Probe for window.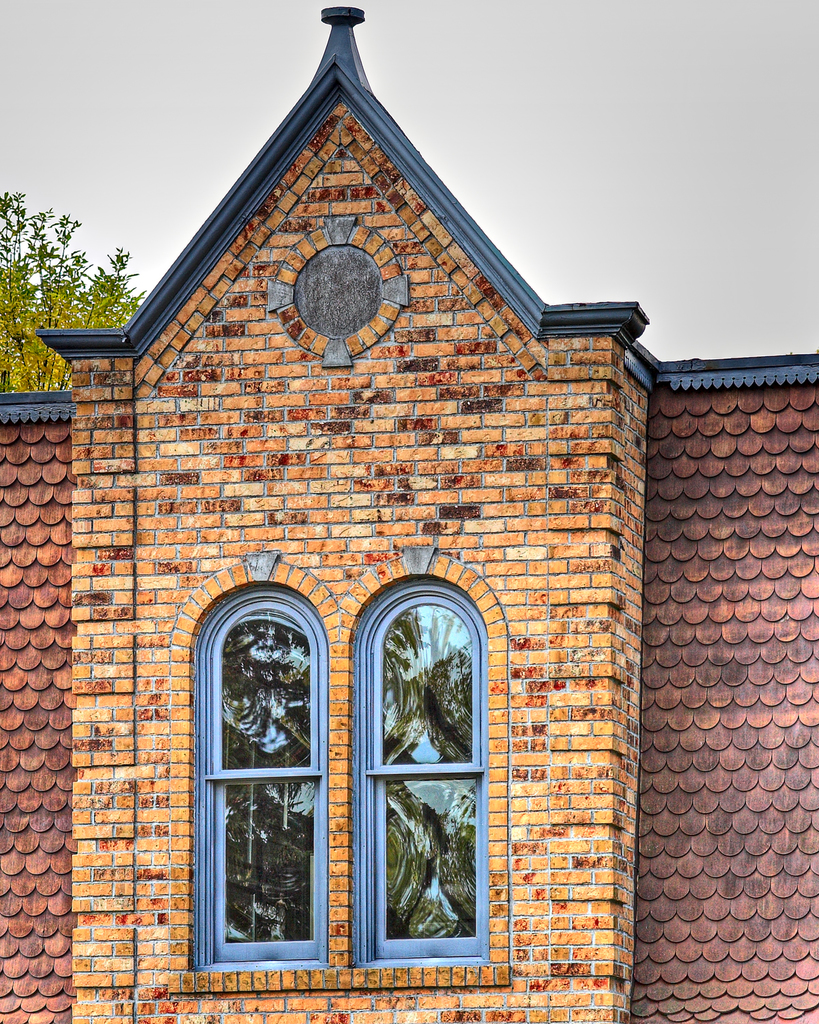
Probe result: (left=188, top=597, right=321, bottom=974).
